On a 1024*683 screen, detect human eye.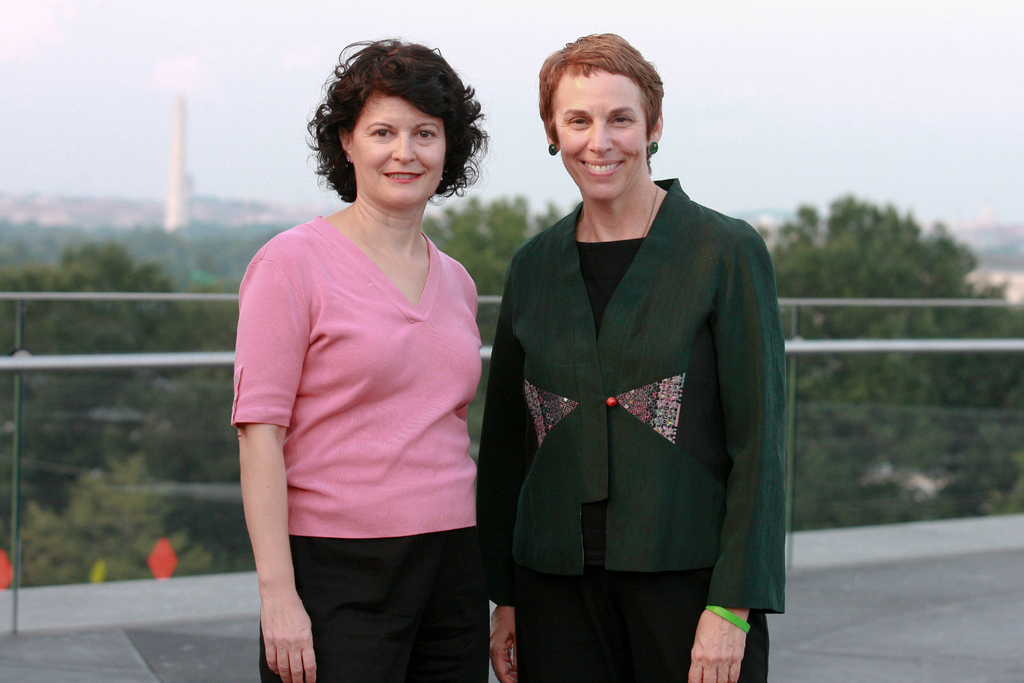
box(607, 110, 633, 127).
